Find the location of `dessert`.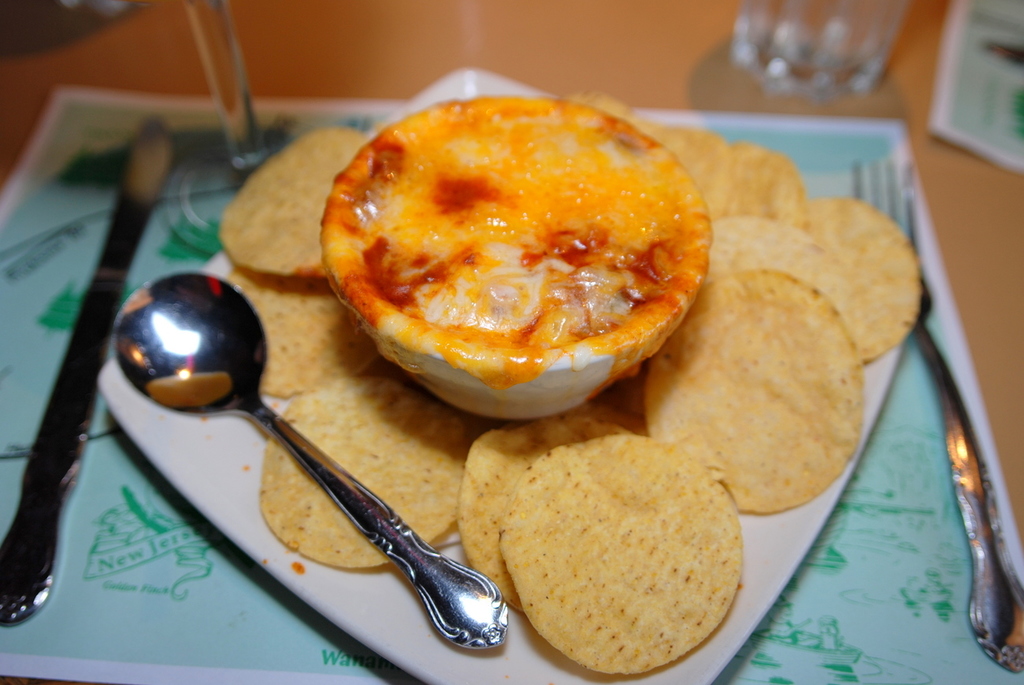
Location: (236, 276, 361, 403).
